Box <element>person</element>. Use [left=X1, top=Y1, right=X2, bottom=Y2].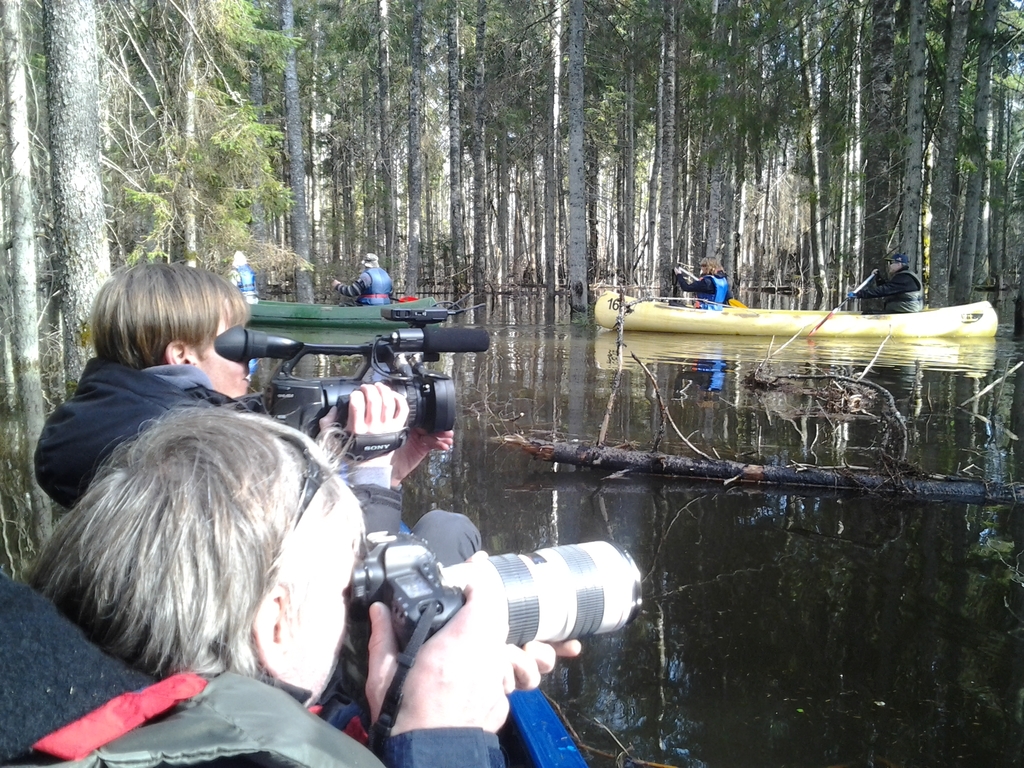
[left=0, top=403, right=588, bottom=767].
